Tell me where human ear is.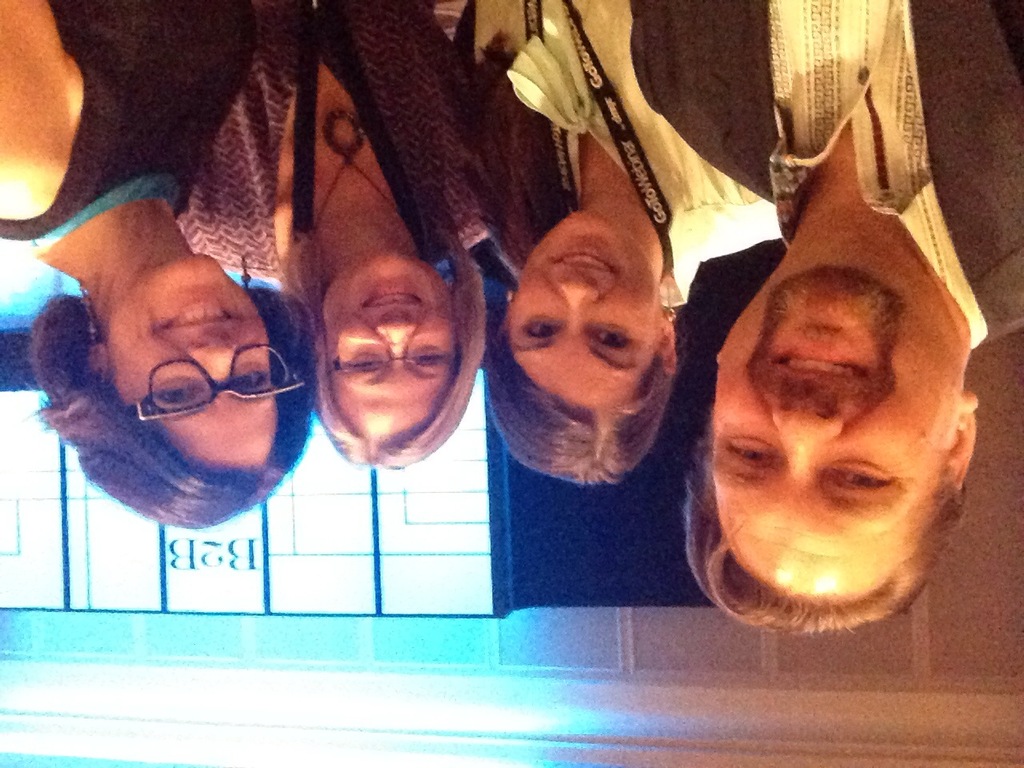
human ear is at 942 389 978 489.
